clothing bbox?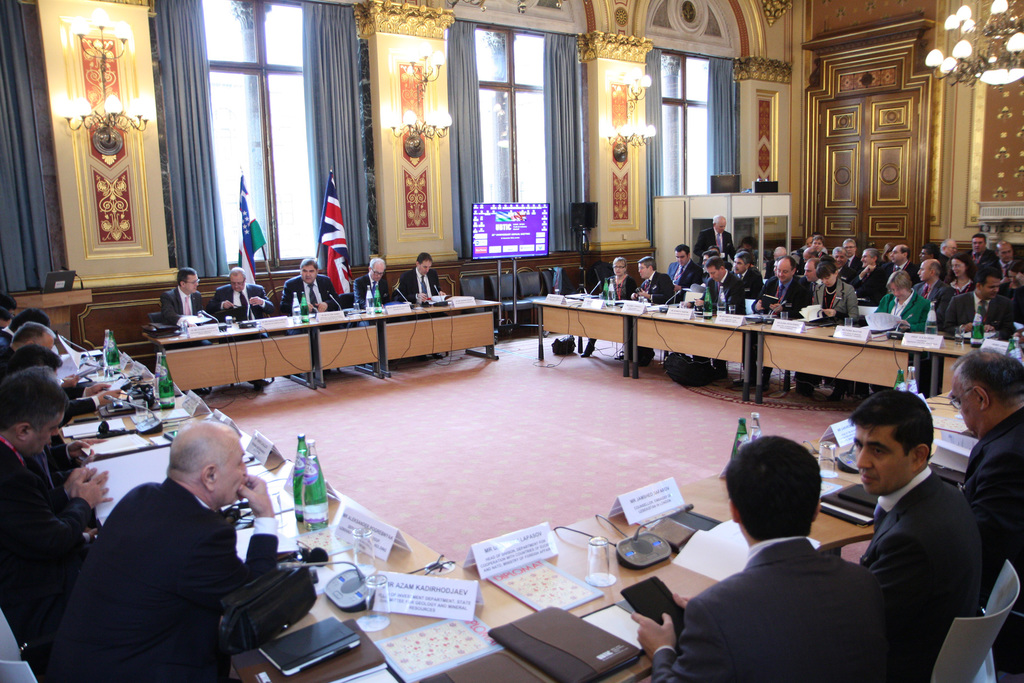
<box>877,281,932,329</box>
